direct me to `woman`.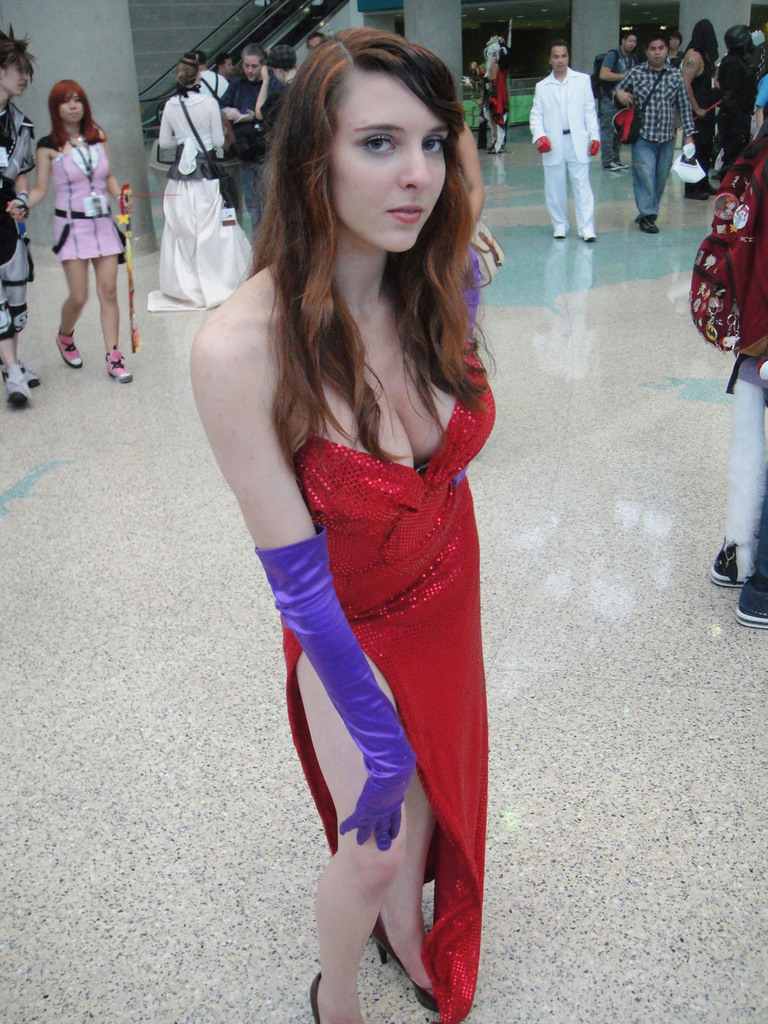
Direction: bbox=(155, 32, 543, 1012).
